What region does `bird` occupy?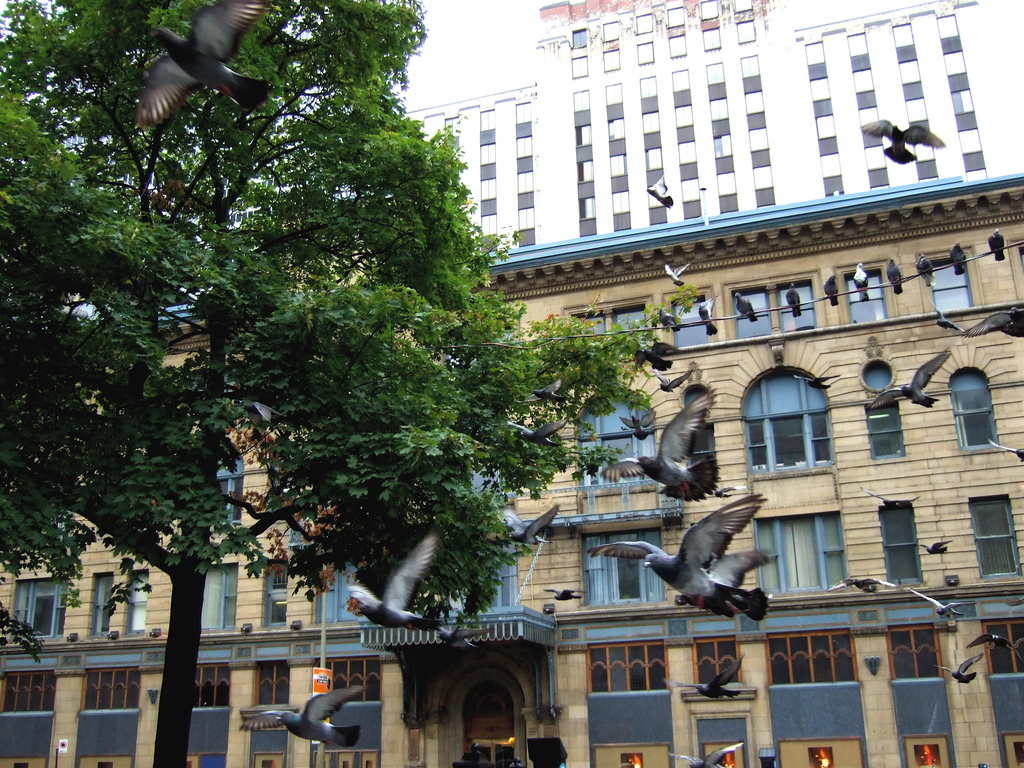
x1=783 y1=277 x2=806 y2=318.
